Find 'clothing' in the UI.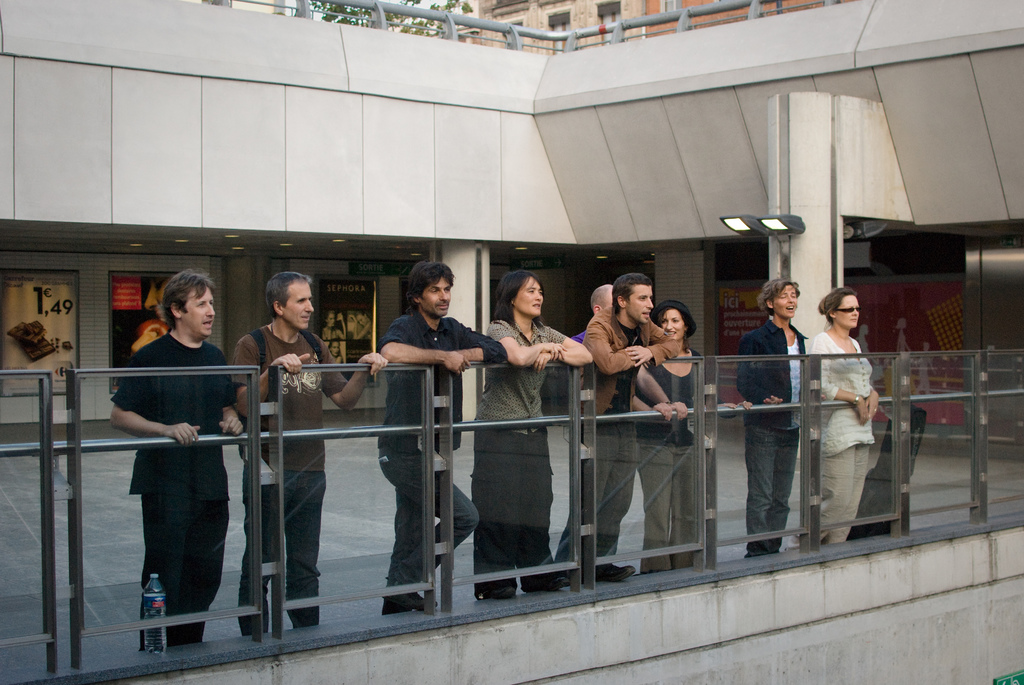
UI element at 662, 329, 709, 560.
